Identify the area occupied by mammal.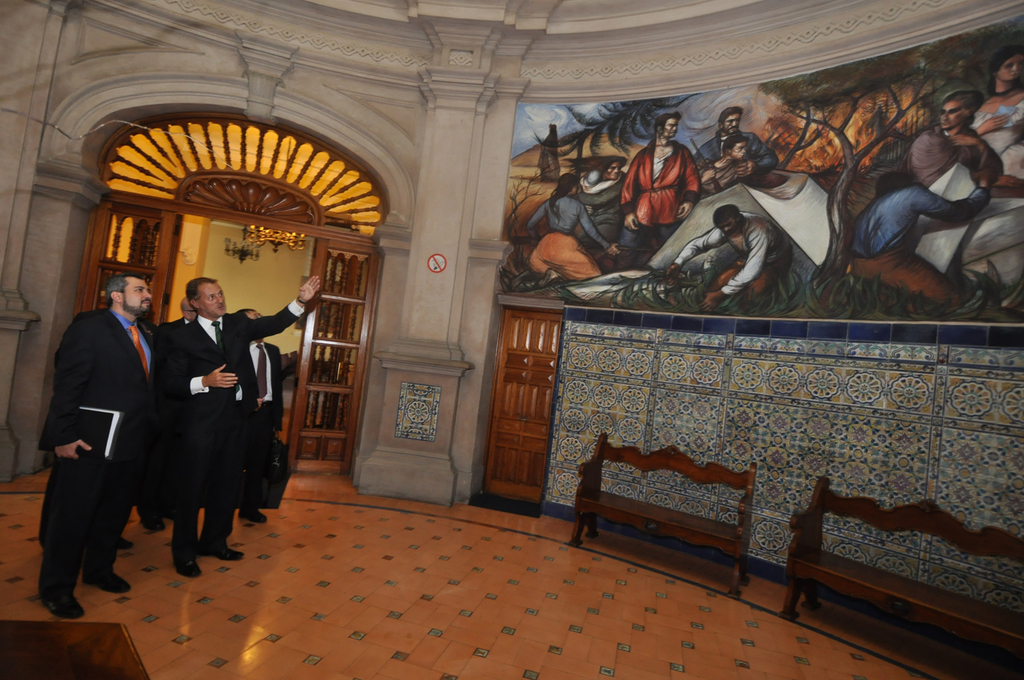
Area: locate(670, 205, 796, 315).
